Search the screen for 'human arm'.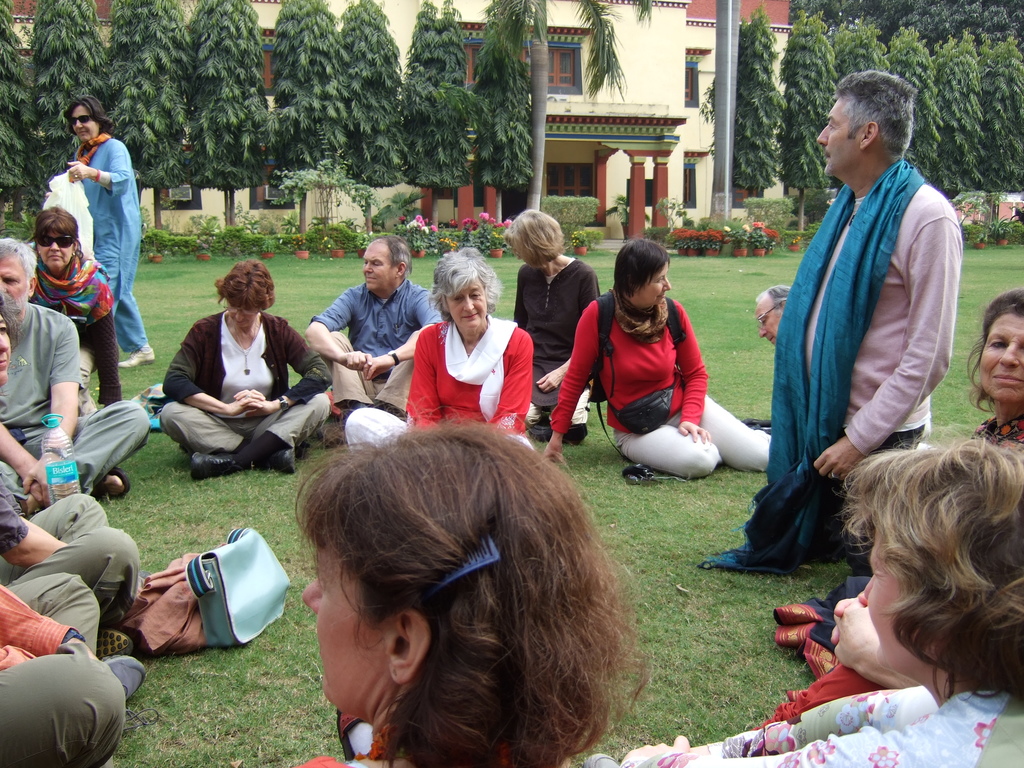
Found at [831, 590, 920, 689].
